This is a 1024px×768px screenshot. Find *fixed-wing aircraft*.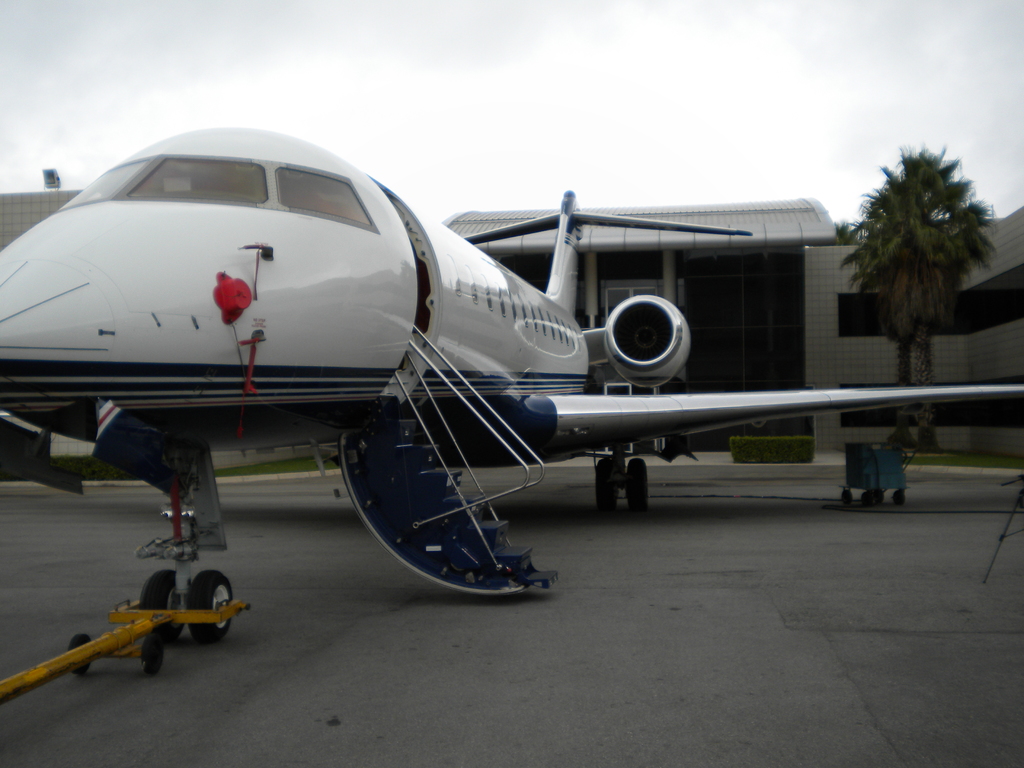
Bounding box: bbox=(0, 115, 1023, 648).
